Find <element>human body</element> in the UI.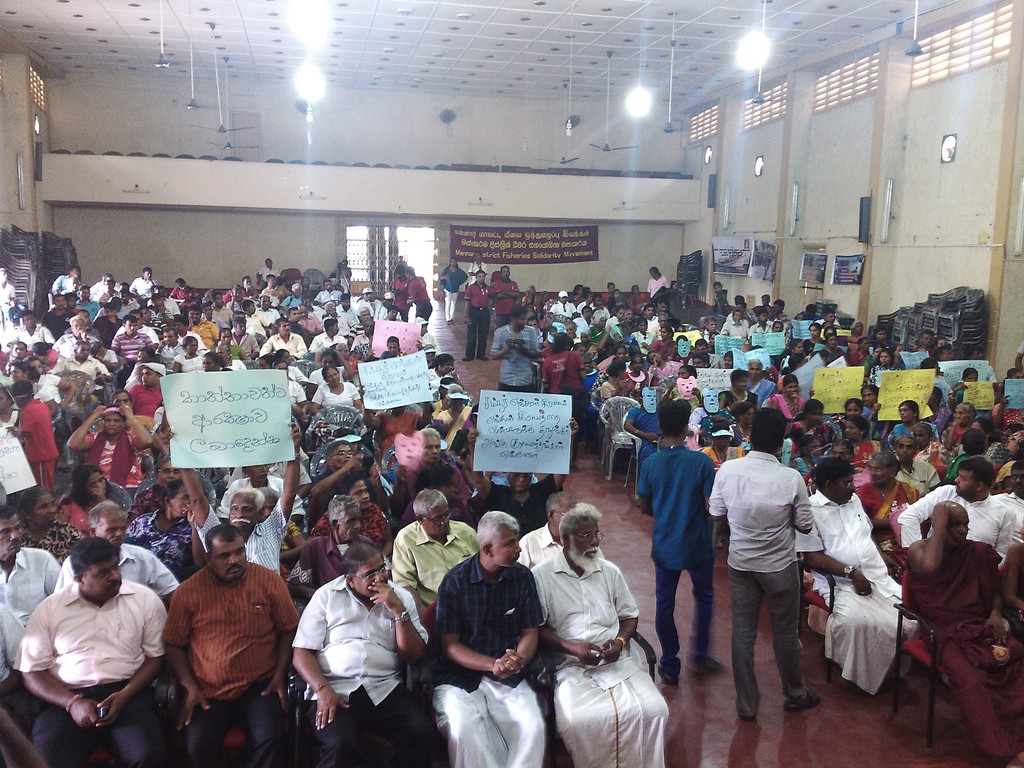
UI element at BBox(0, 507, 60, 767).
